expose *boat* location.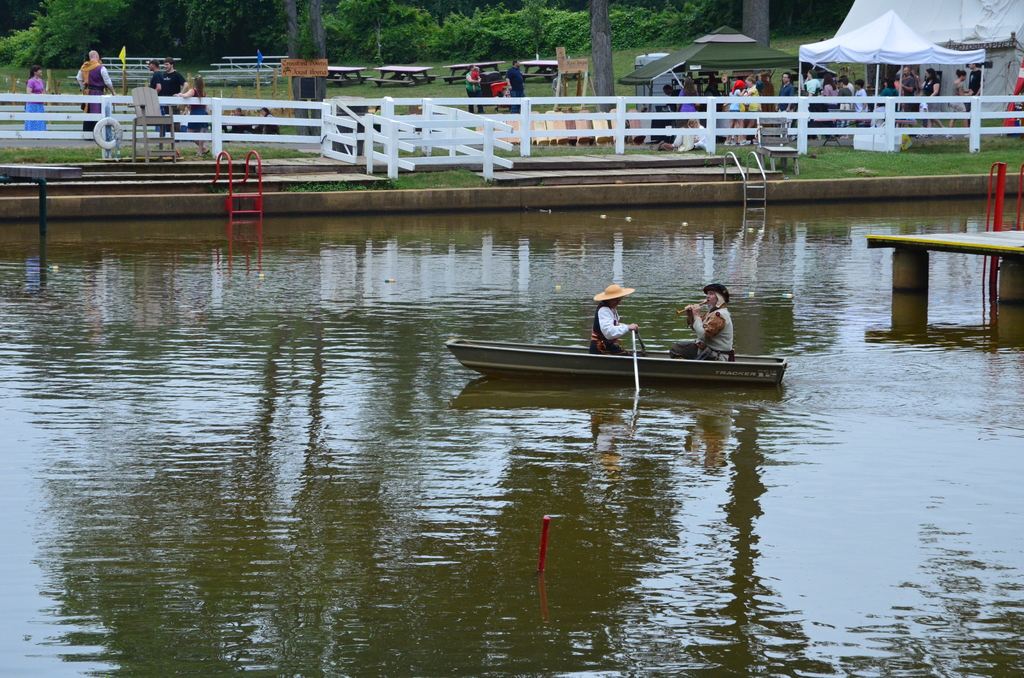
Exposed at [437,335,792,385].
